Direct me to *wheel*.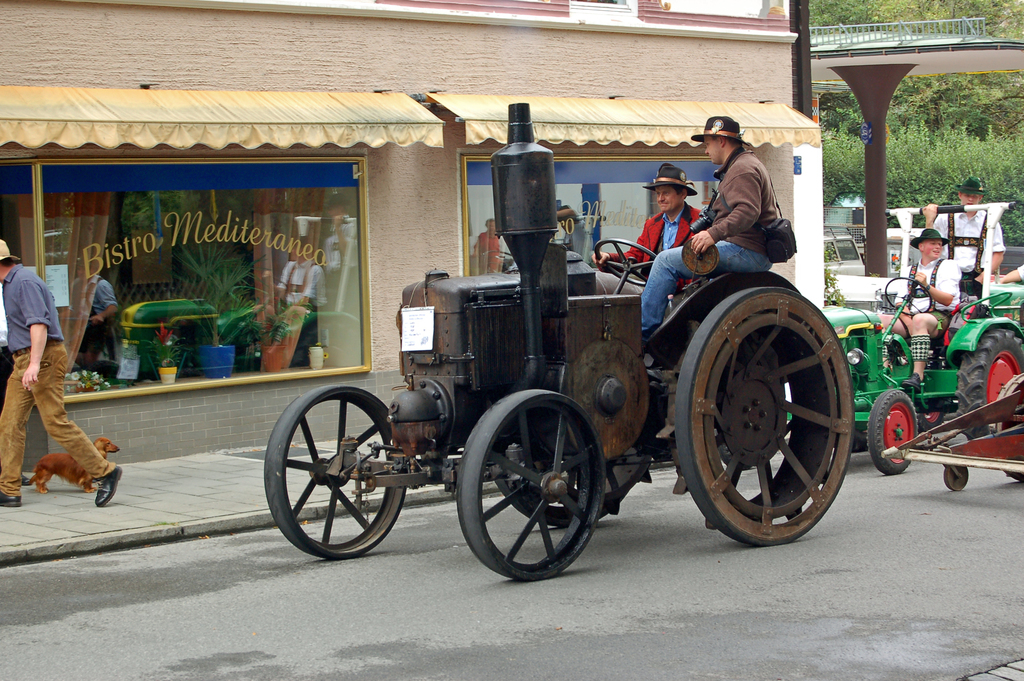
Direction: pyautogui.locateOnScreen(867, 389, 918, 476).
